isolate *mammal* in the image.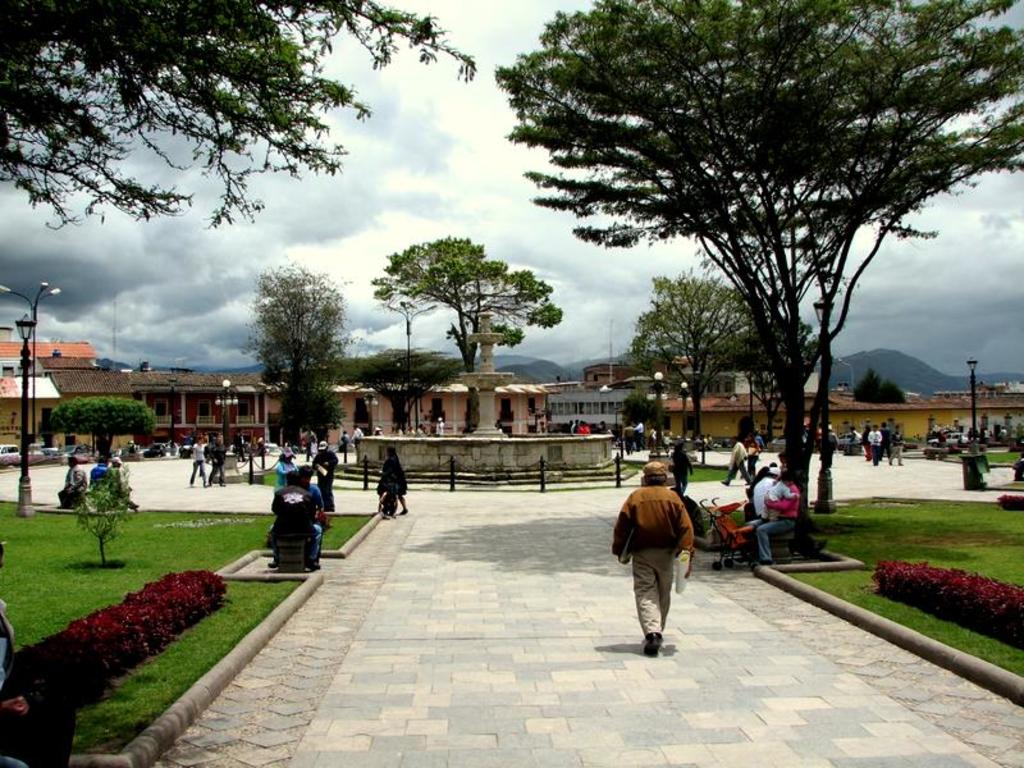
Isolated region: 191/434/211/485.
